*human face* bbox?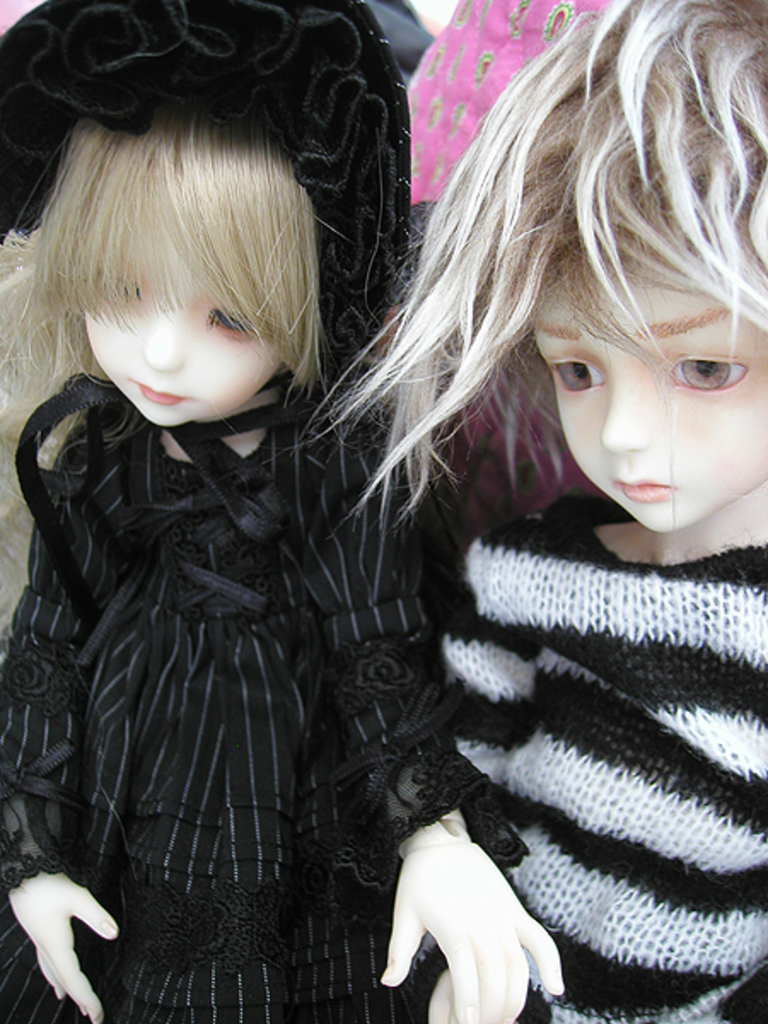
box=[79, 263, 280, 427]
